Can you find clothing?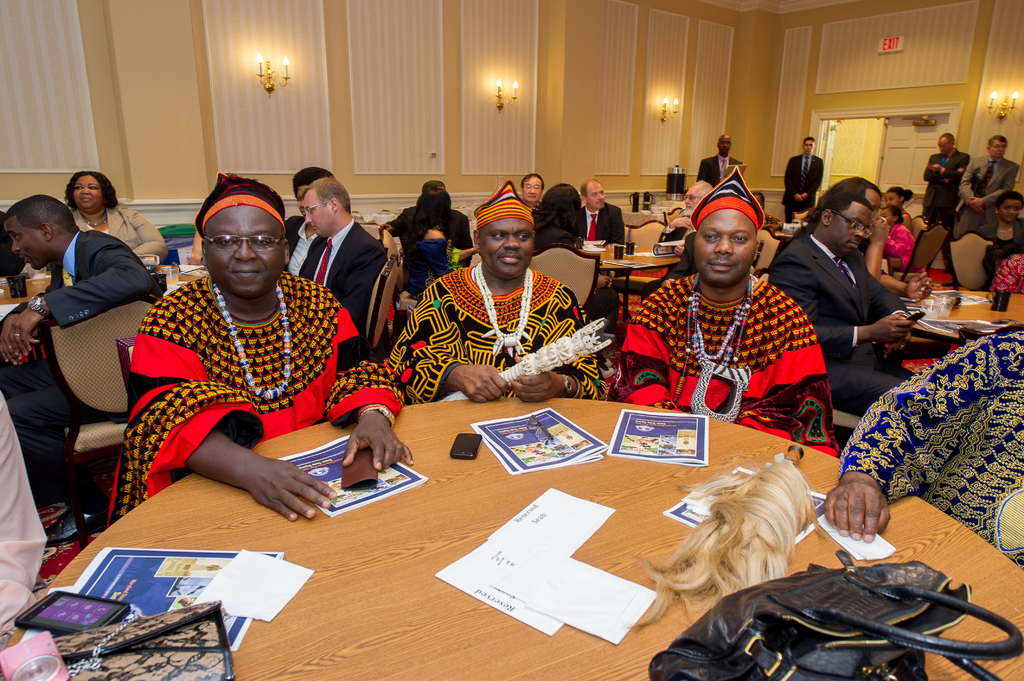
Yes, bounding box: (left=766, top=230, right=926, bottom=416).
